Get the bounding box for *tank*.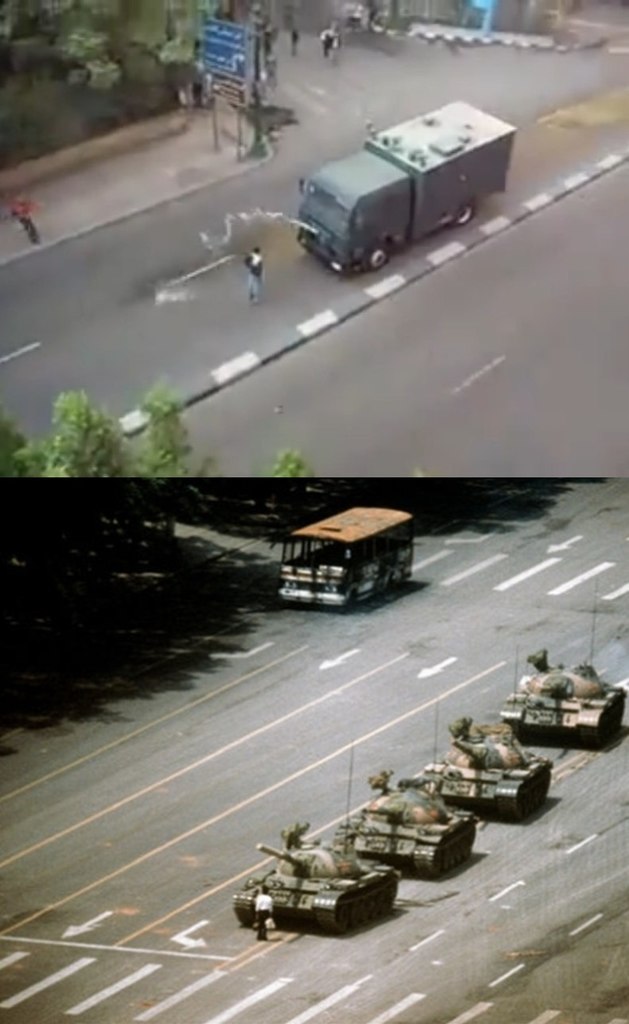
box(409, 649, 553, 820).
